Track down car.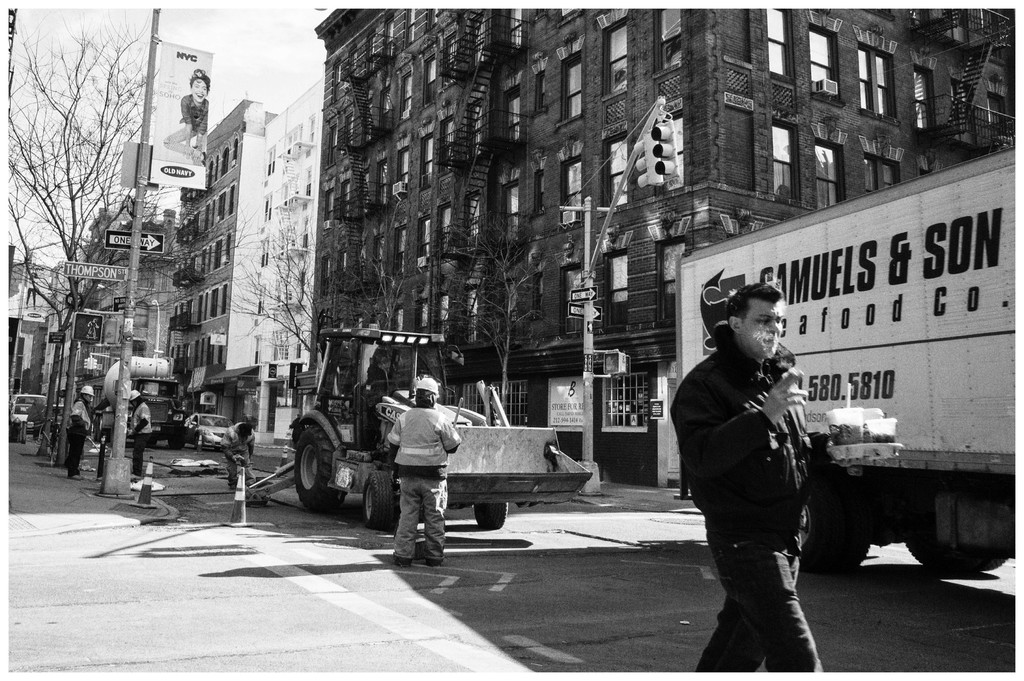
Tracked to 11,404,31,433.
